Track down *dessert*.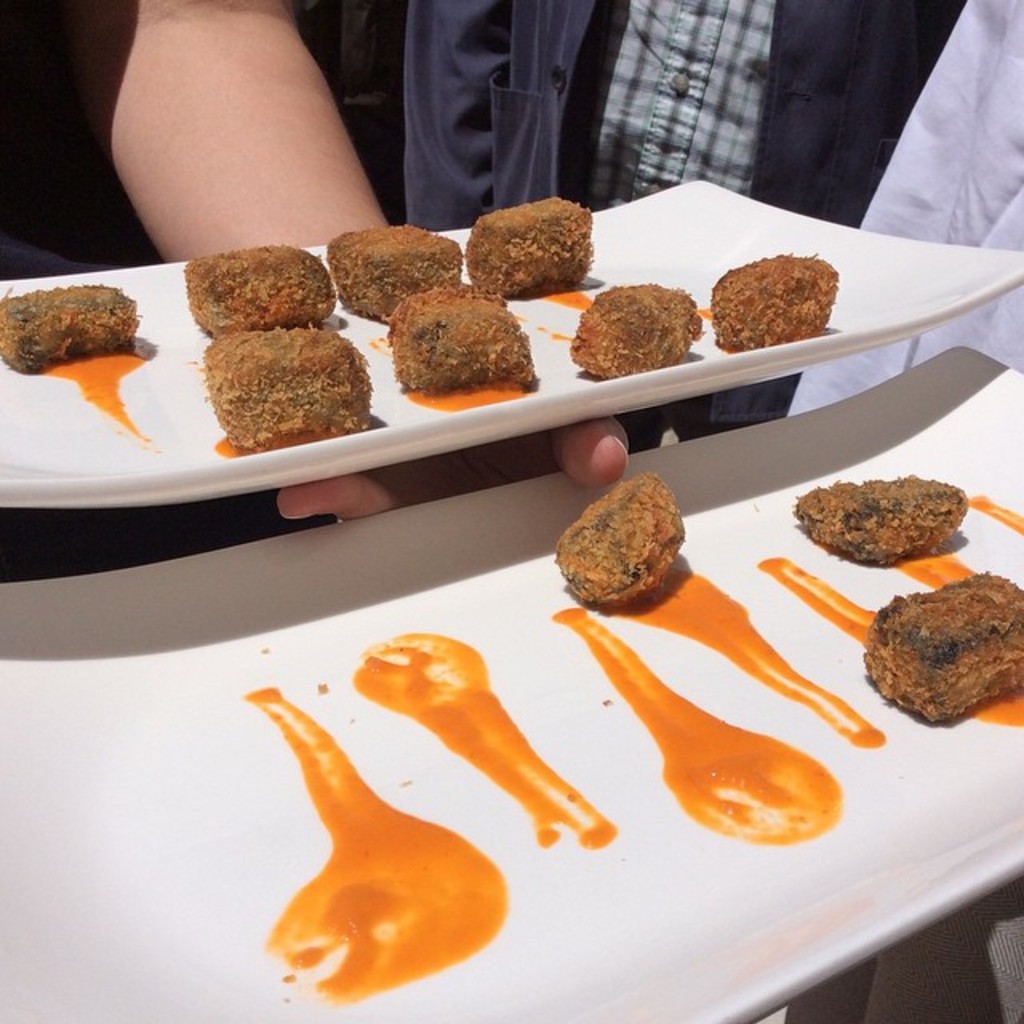
Tracked to bbox(467, 190, 590, 299).
